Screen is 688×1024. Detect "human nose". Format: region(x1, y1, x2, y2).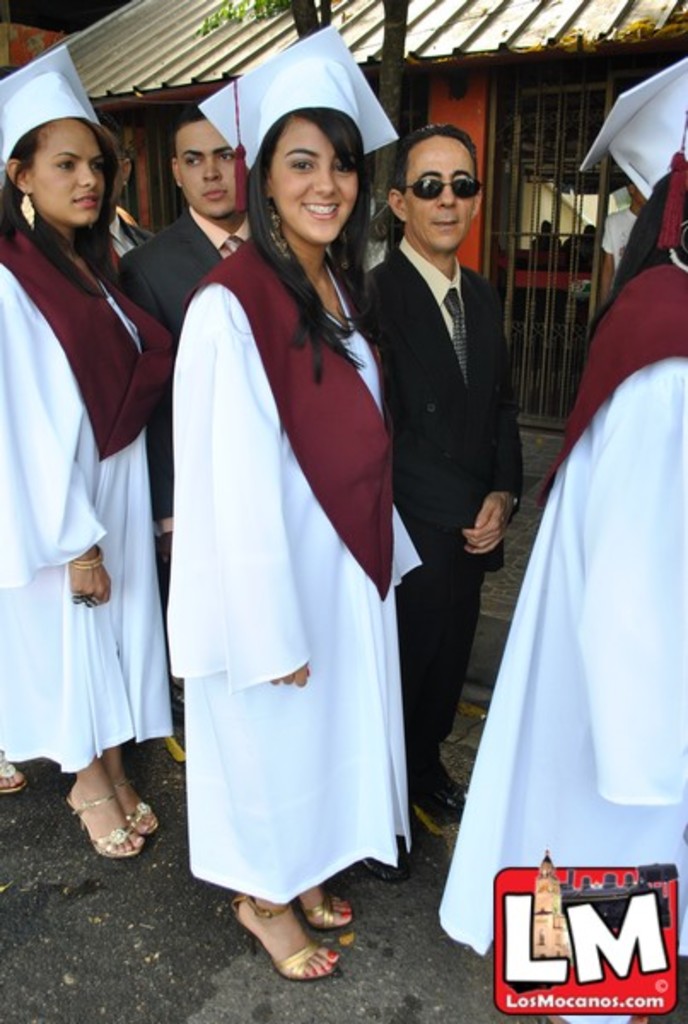
region(79, 162, 96, 189).
